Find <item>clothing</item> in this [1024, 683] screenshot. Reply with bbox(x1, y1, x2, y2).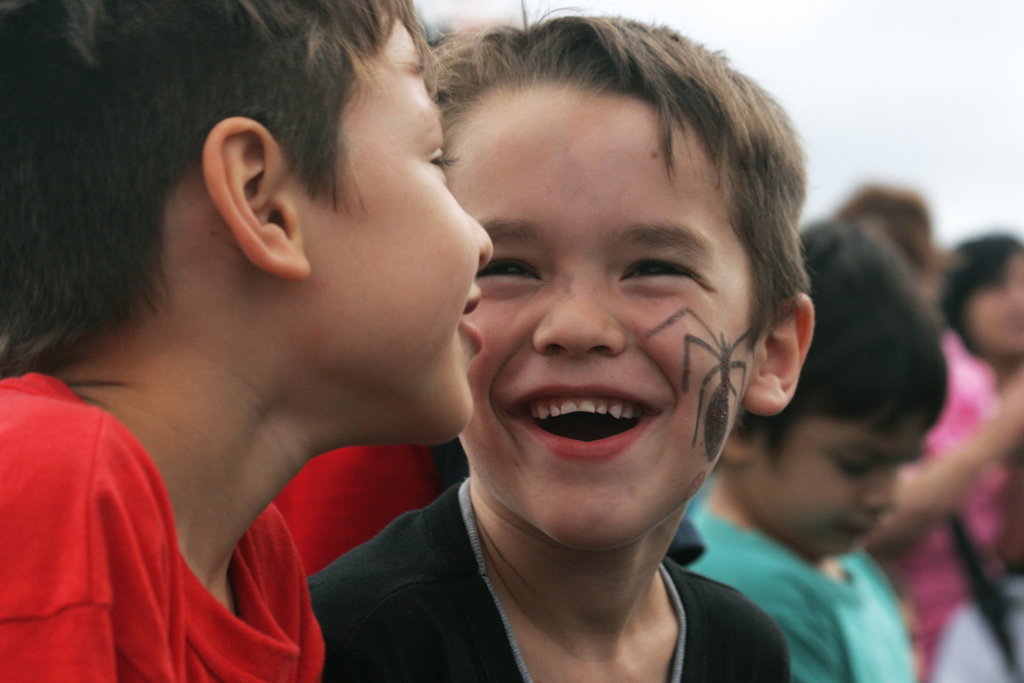
bbox(304, 475, 789, 682).
